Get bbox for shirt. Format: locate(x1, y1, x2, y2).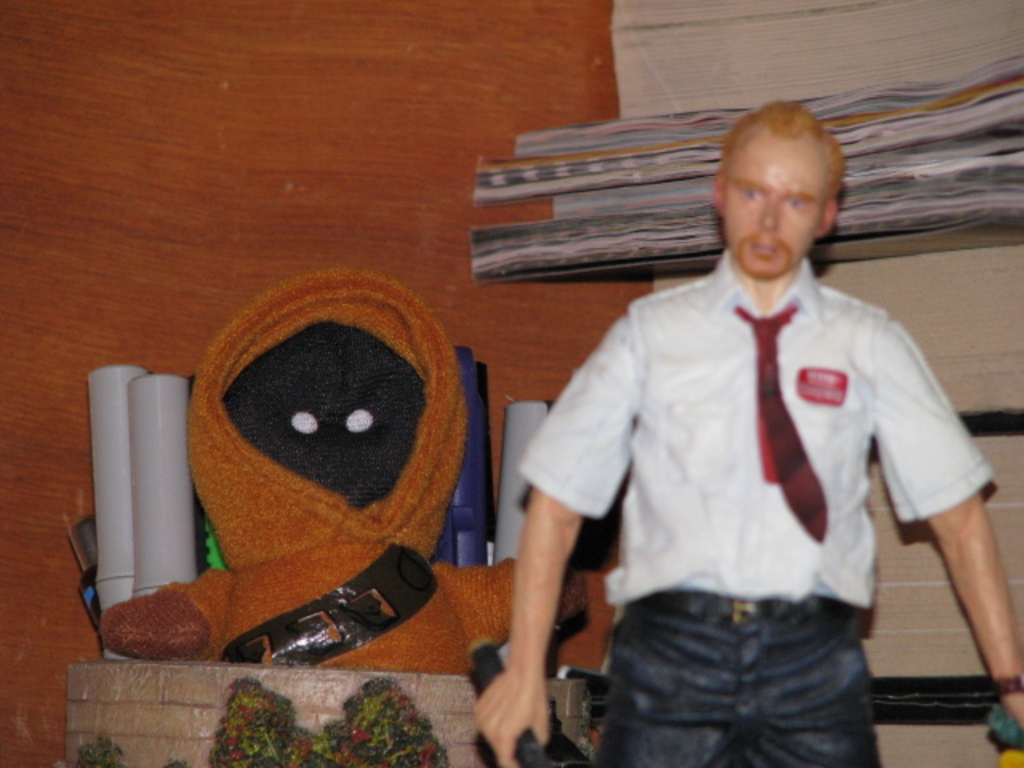
locate(533, 208, 984, 701).
